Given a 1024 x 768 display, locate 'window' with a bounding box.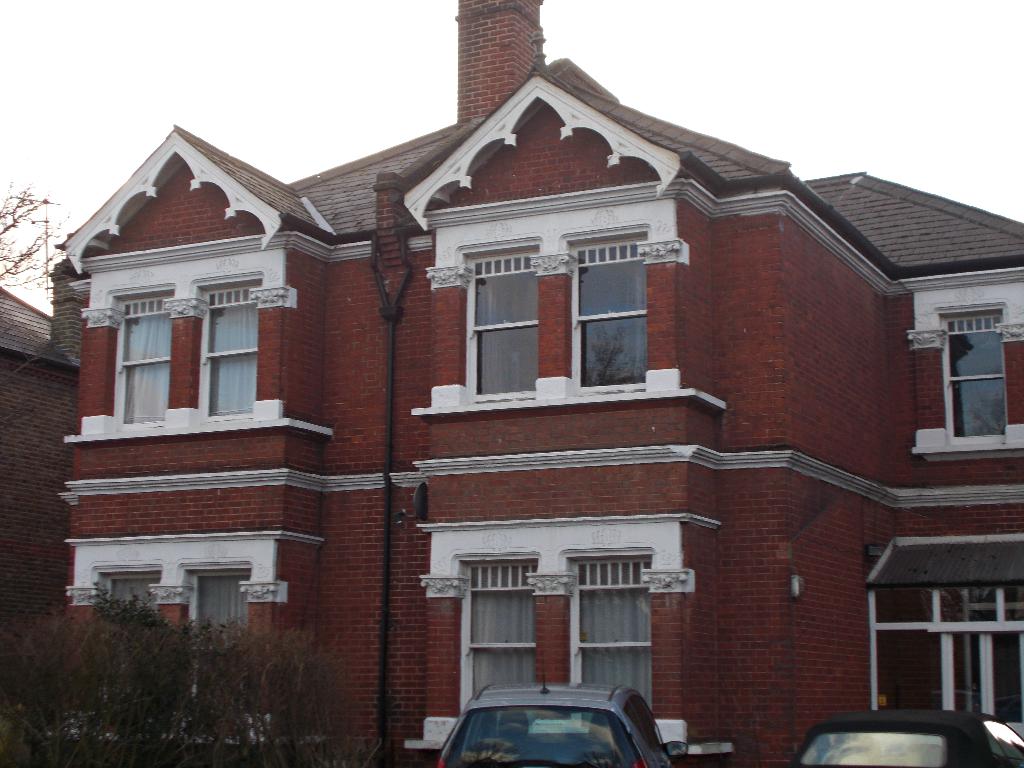
Located: select_region(451, 234, 543, 406).
